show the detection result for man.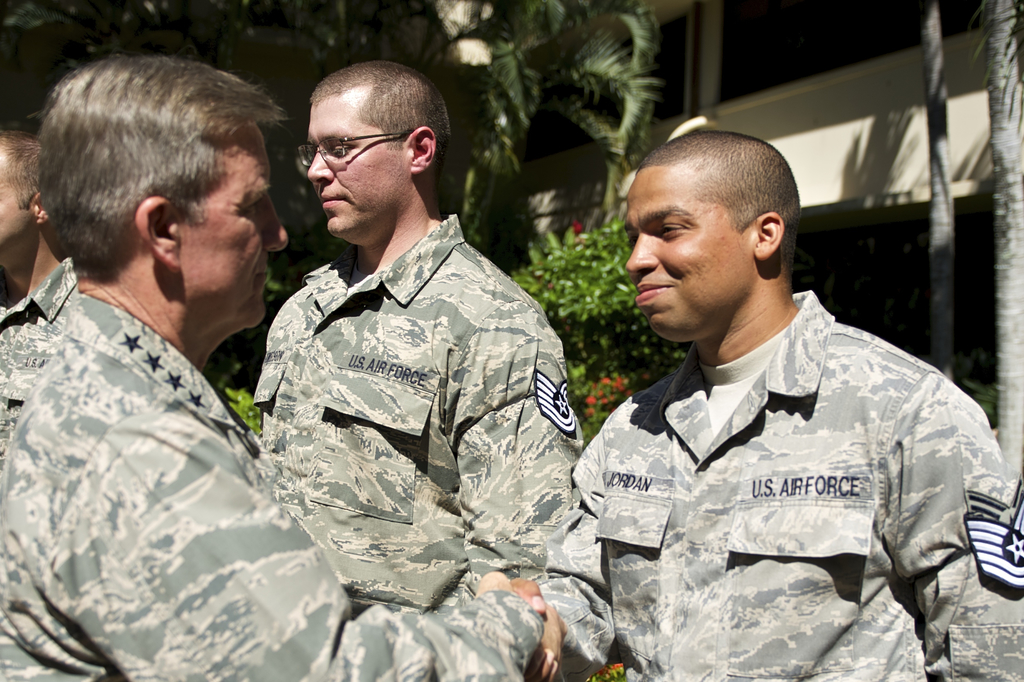
Rect(0, 125, 64, 293).
